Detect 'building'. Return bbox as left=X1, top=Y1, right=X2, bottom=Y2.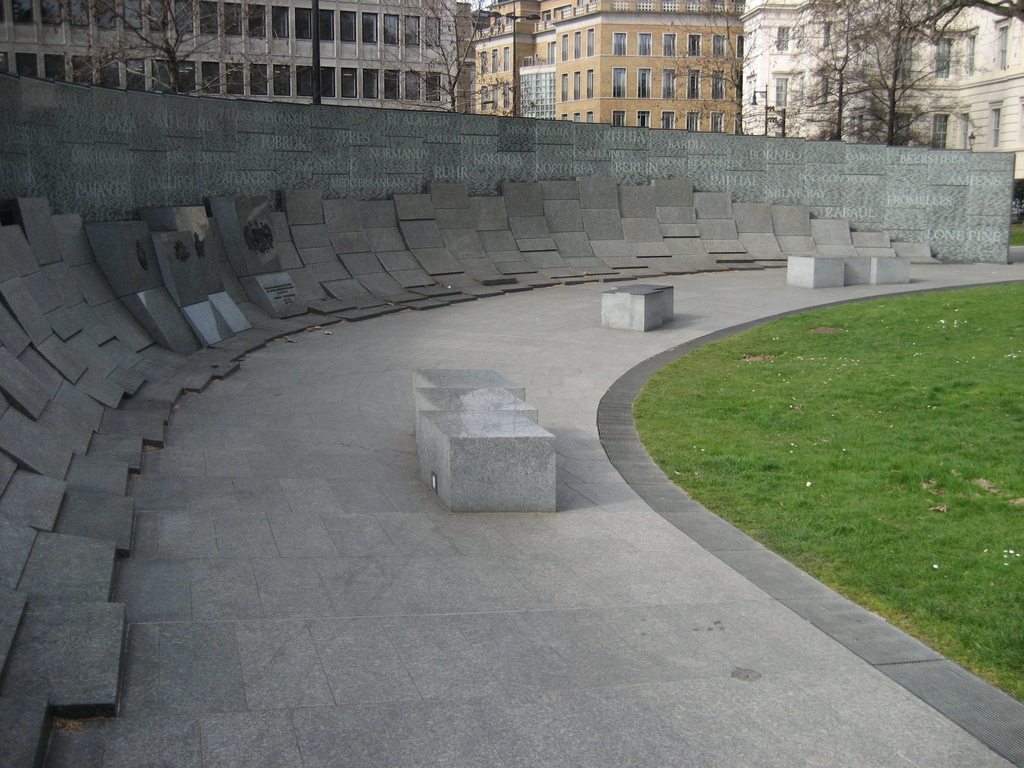
left=472, top=0, right=744, bottom=134.
